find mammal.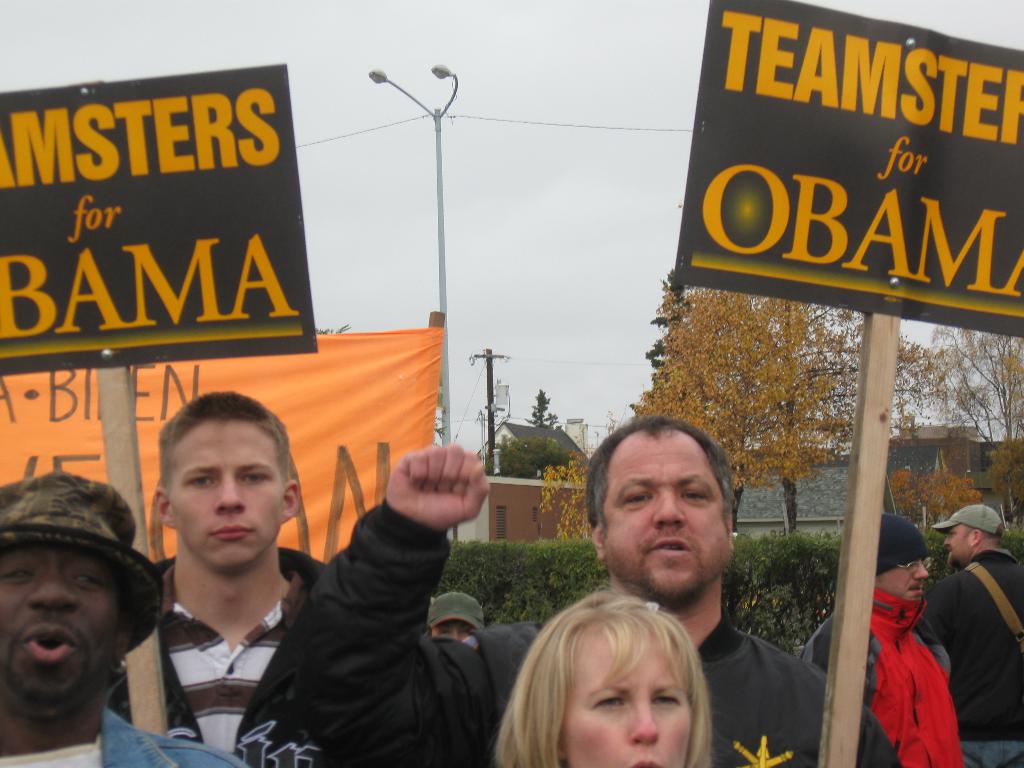
rect(463, 584, 751, 767).
